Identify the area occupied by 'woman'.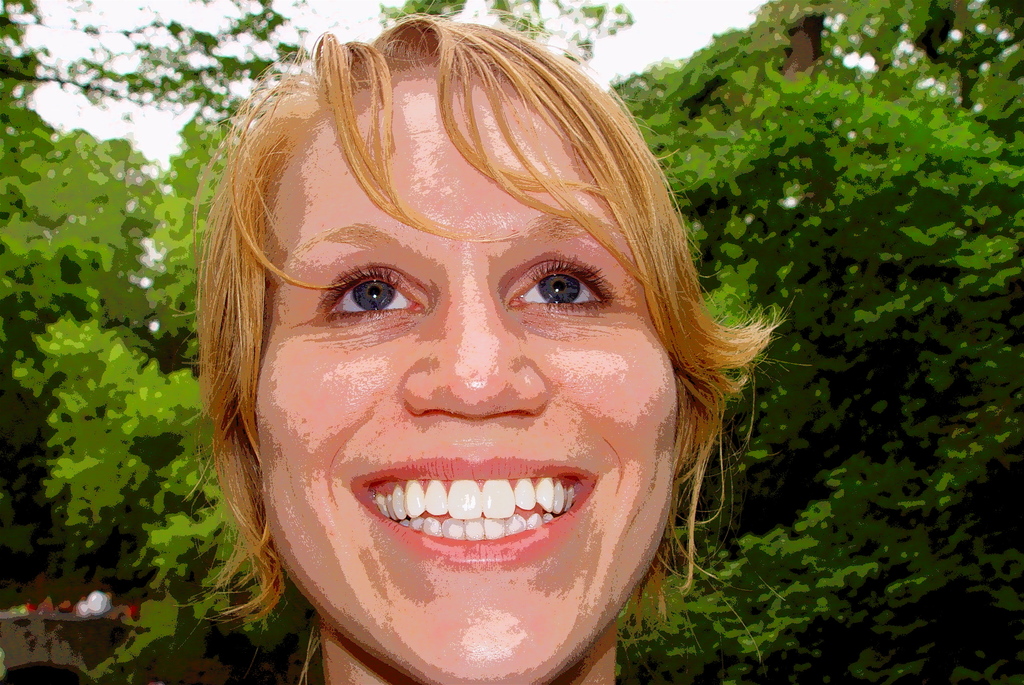
Area: {"left": 129, "top": 63, "right": 837, "bottom": 673}.
